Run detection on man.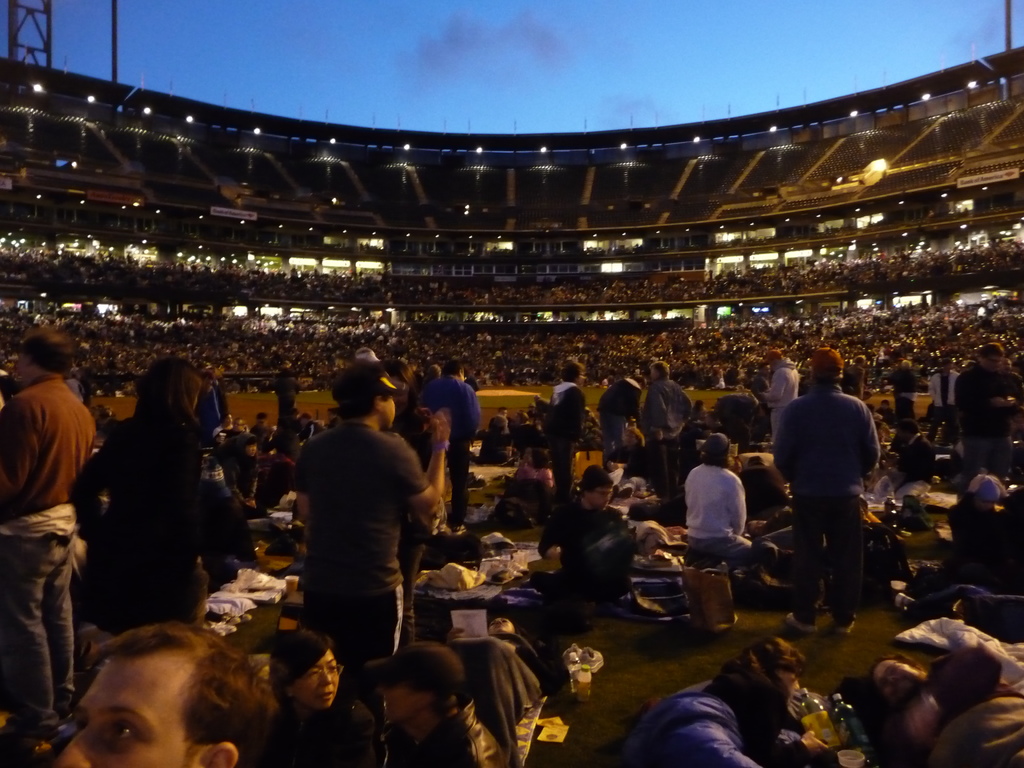
Result: box=[756, 347, 803, 446].
